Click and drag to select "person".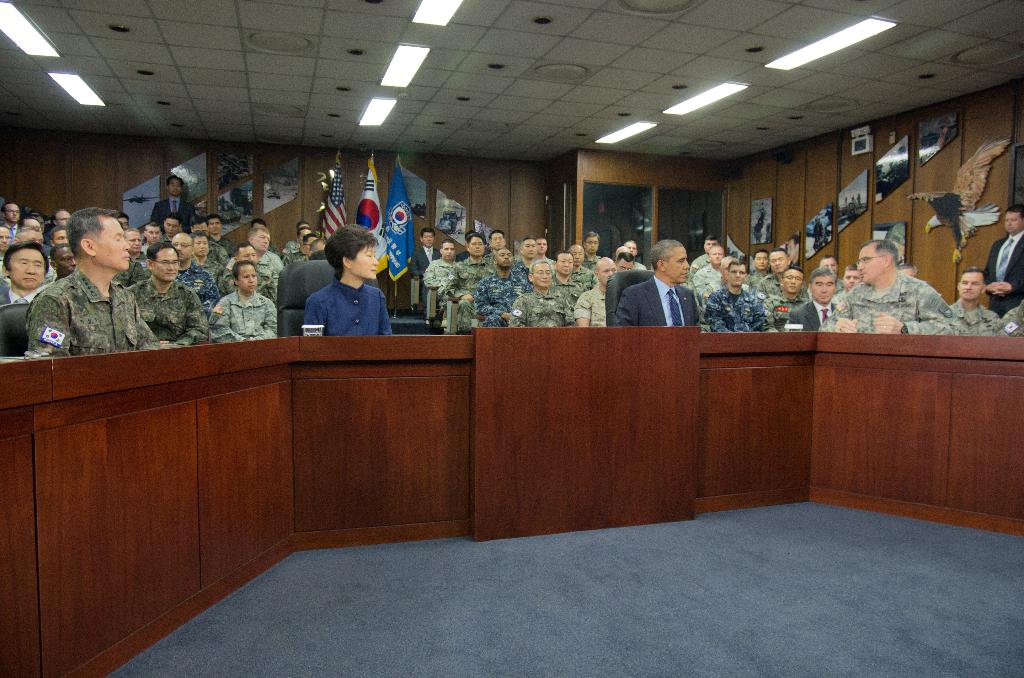
Selection: {"left": 305, "top": 224, "right": 395, "bottom": 341}.
